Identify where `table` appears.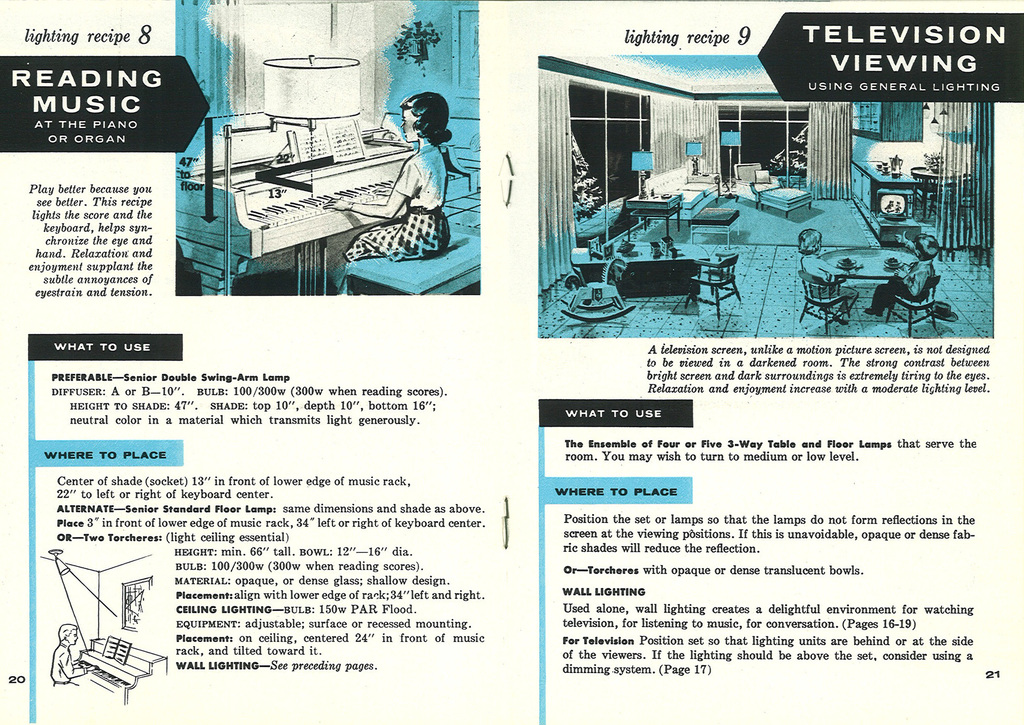
Appears at left=815, top=246, right=914, bottom=311.
